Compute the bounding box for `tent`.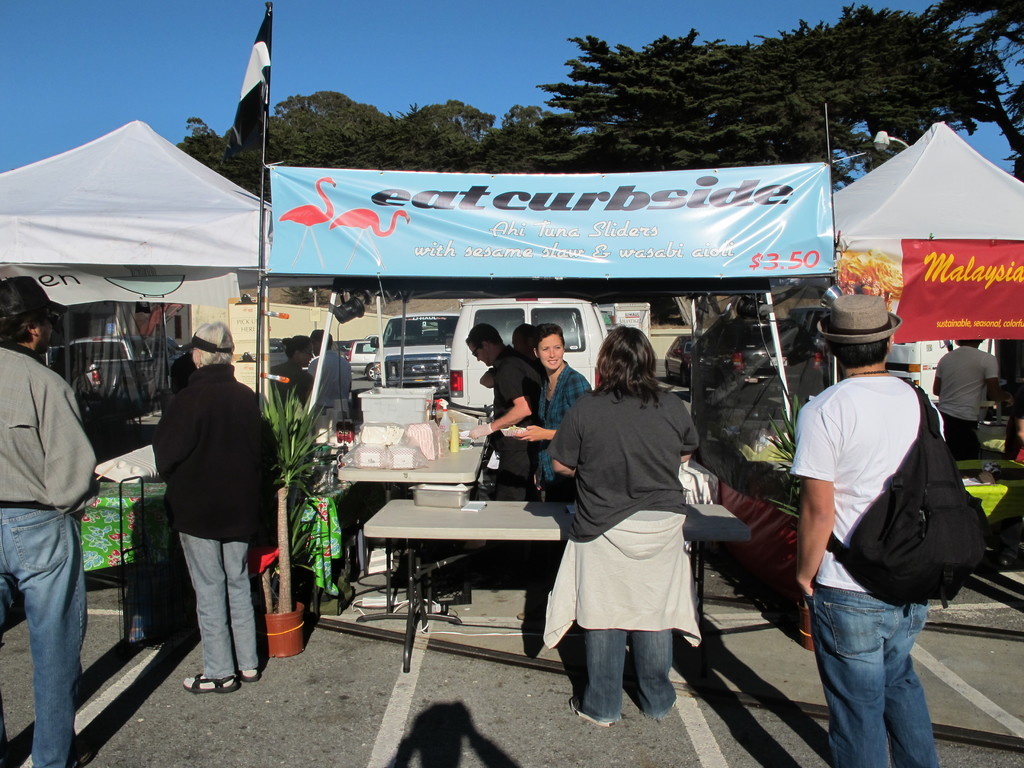
(15, 111, 282, 404).
